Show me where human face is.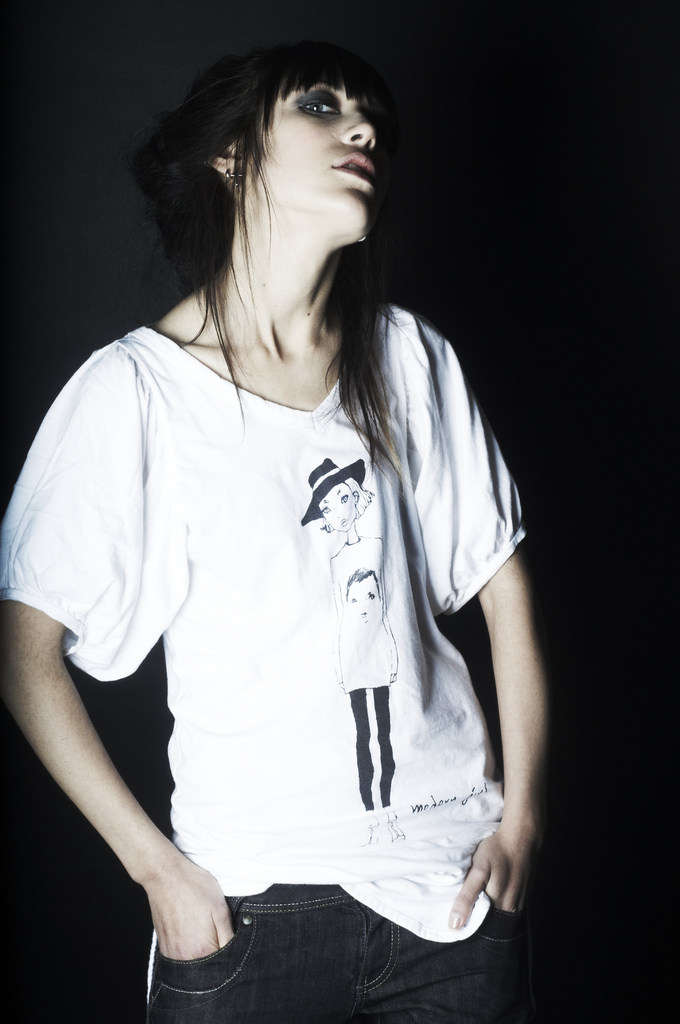
human face is at (261, 84, 375, 242).
